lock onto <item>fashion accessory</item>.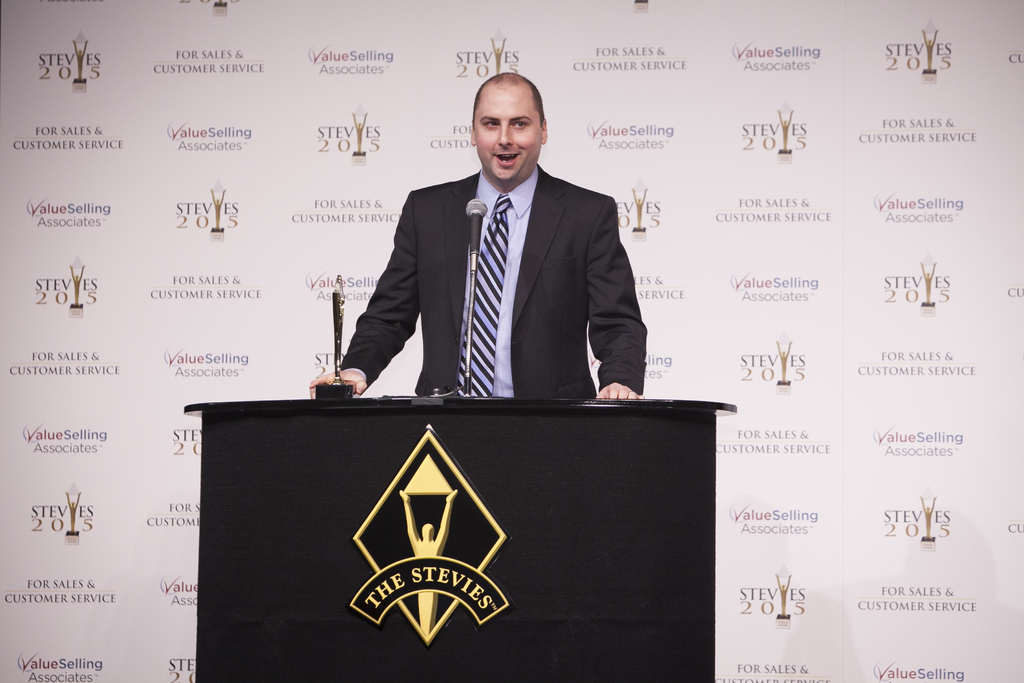
Locked: Rect(455, 192, 513, 397).
